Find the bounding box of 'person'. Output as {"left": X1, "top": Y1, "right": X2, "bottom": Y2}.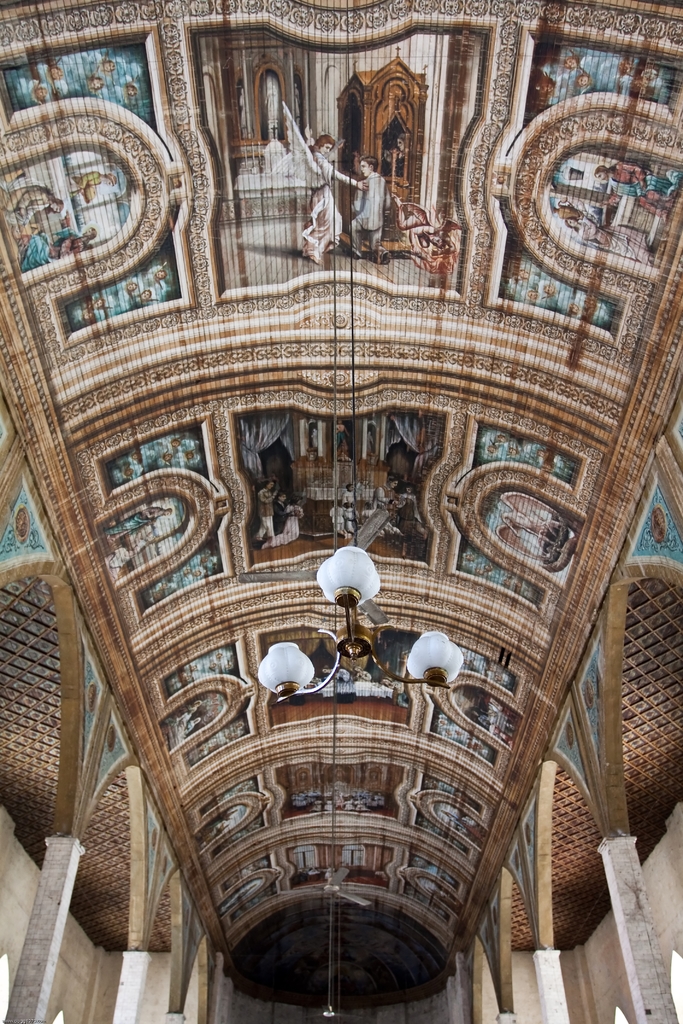
{"left": 395, "top": 202, "right": 462, "bottom": 257}.
